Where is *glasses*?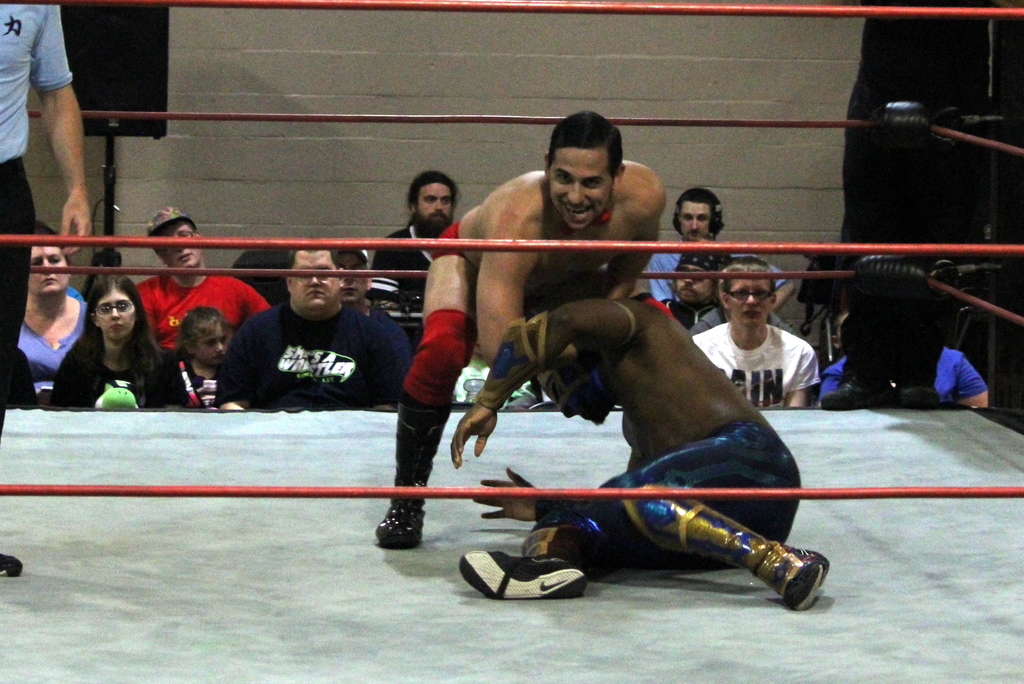
bbox(162, 232, 195, 253).
